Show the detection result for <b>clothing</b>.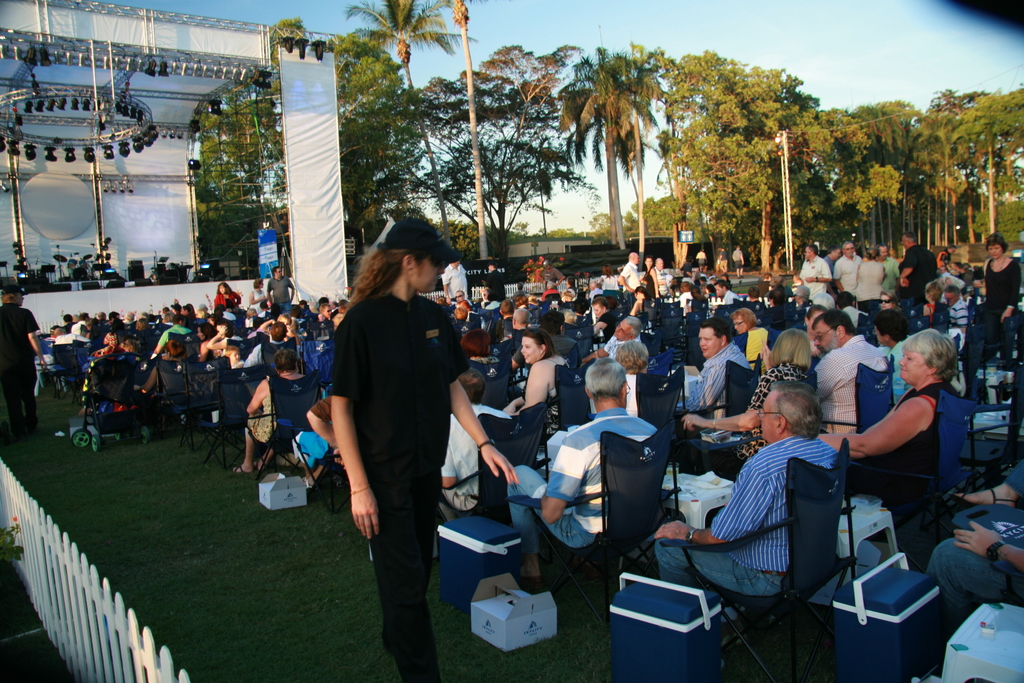
Rect(536, 268, 564, 286).
